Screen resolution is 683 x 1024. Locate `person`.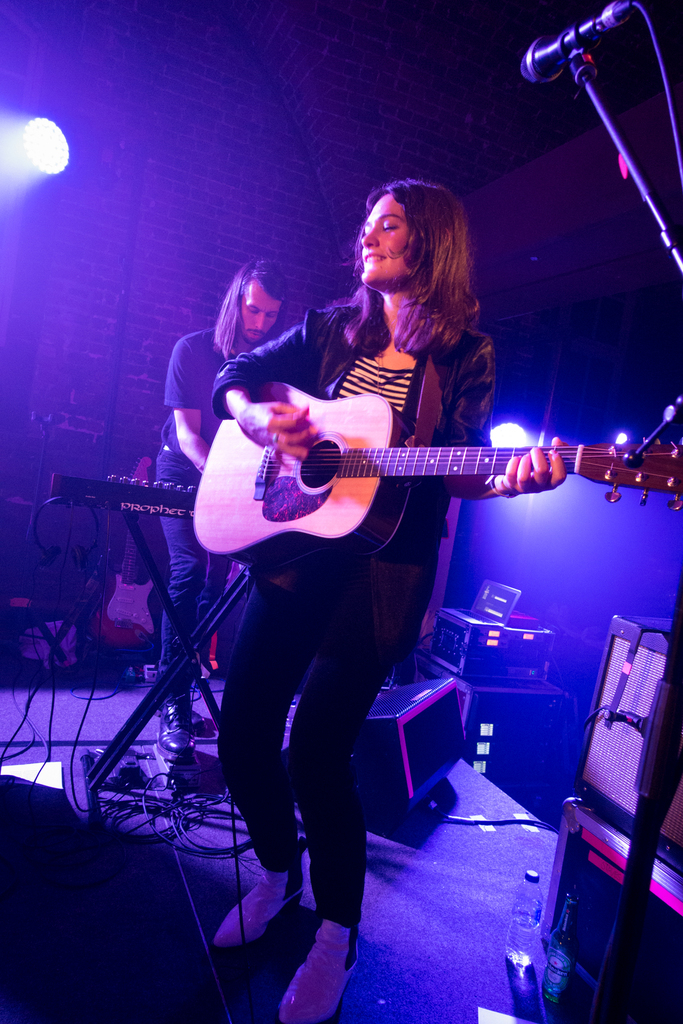
bbox=[148, 145, 523, 927].
